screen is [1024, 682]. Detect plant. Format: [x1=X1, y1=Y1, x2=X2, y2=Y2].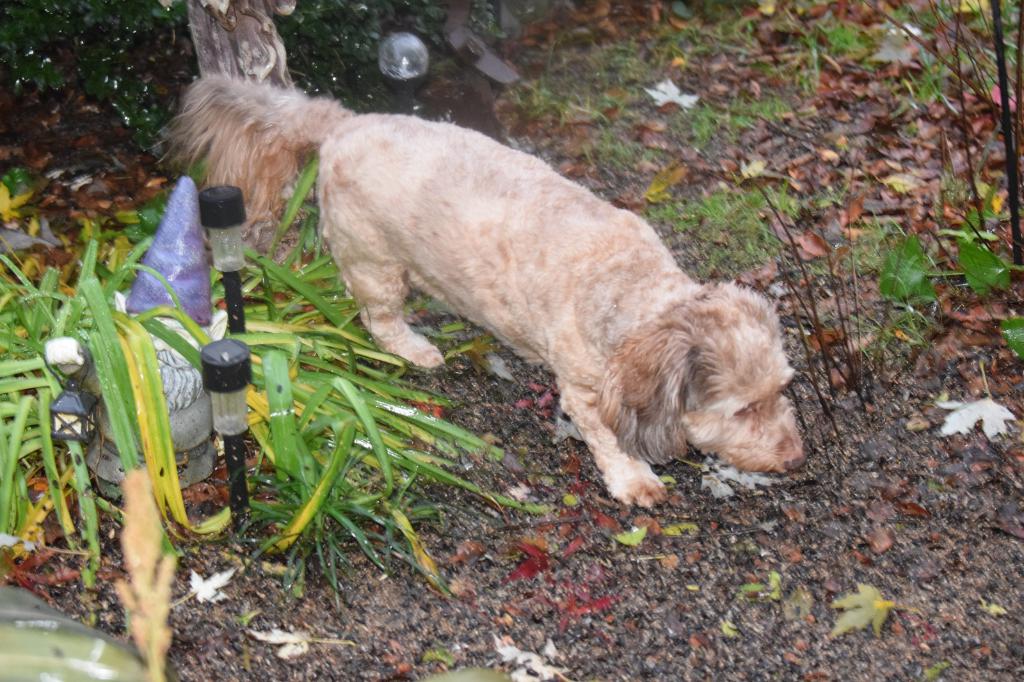
[x1=646, y1=195, x2=804, y2=294].
